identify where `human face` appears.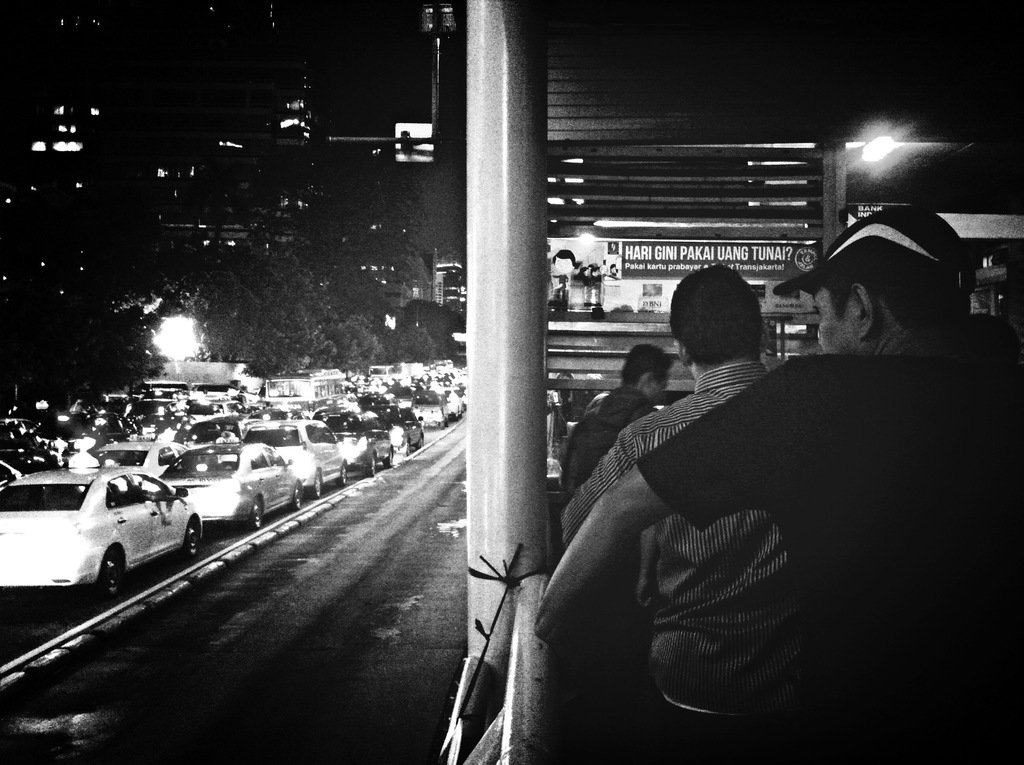
Appears at region(815, 290, 852, 359).
